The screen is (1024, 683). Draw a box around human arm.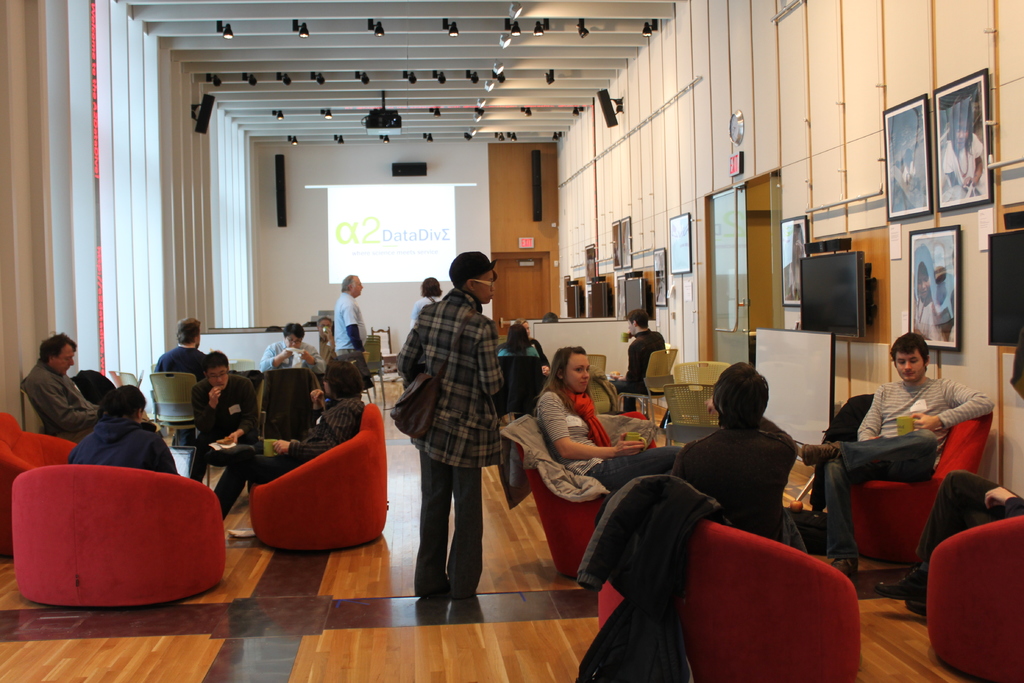
{"left": 908, "top": 413, "right": 935, "bottom": 430}.
